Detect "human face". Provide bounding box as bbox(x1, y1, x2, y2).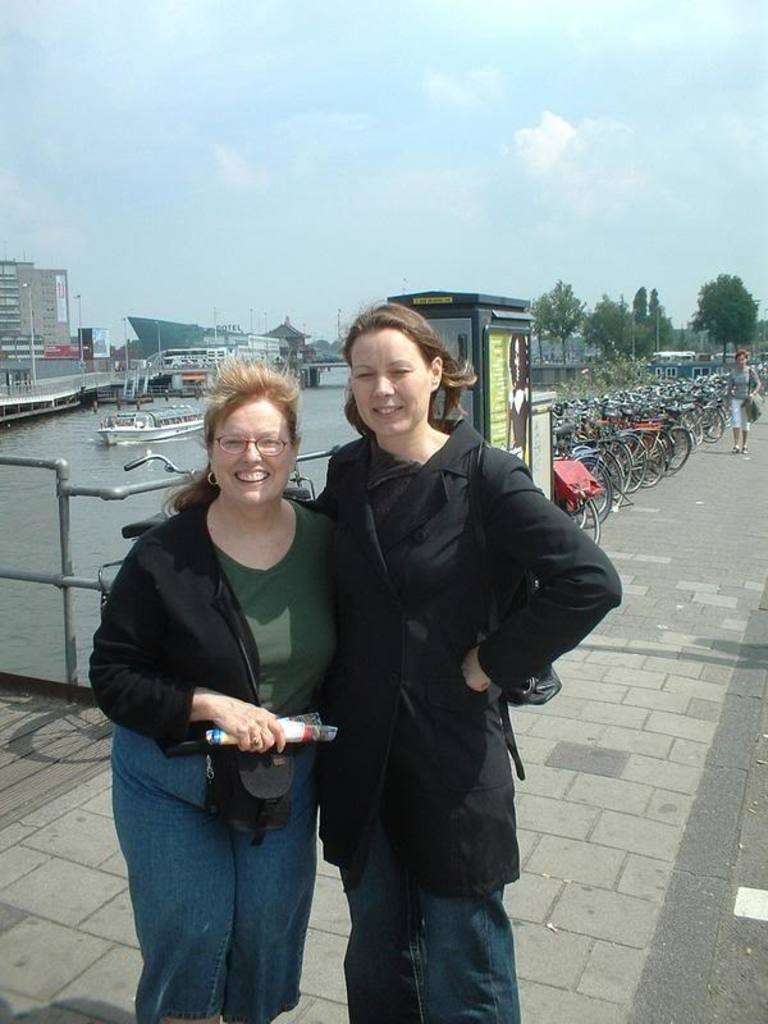
bbox(349, 325, 435, 434).
